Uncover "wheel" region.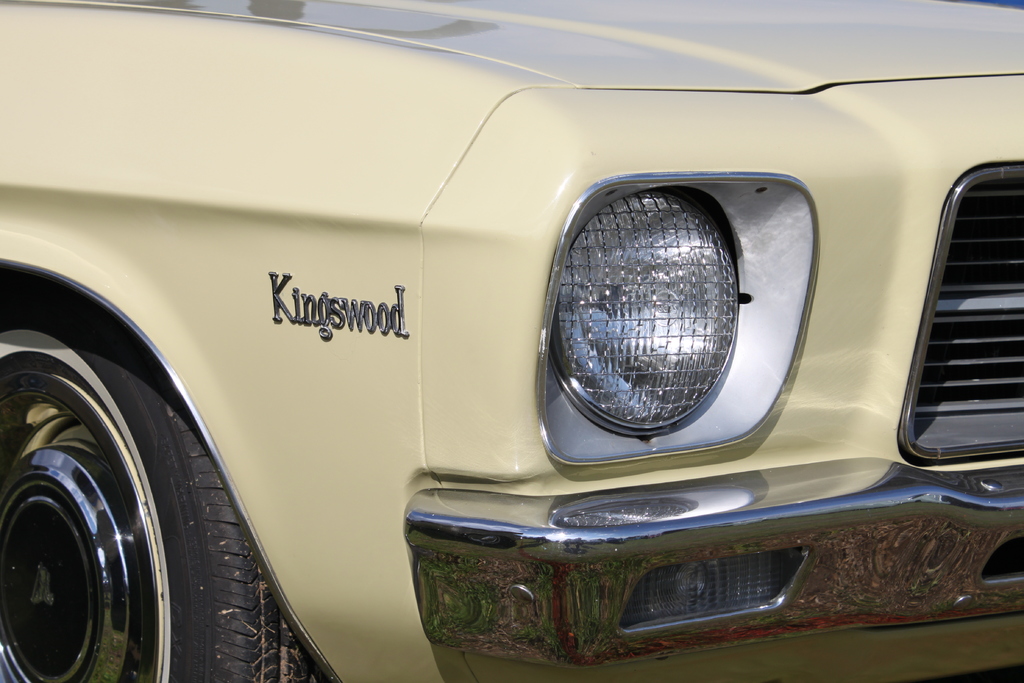
Uncovered: Rect(2, 265, 320, 682).
